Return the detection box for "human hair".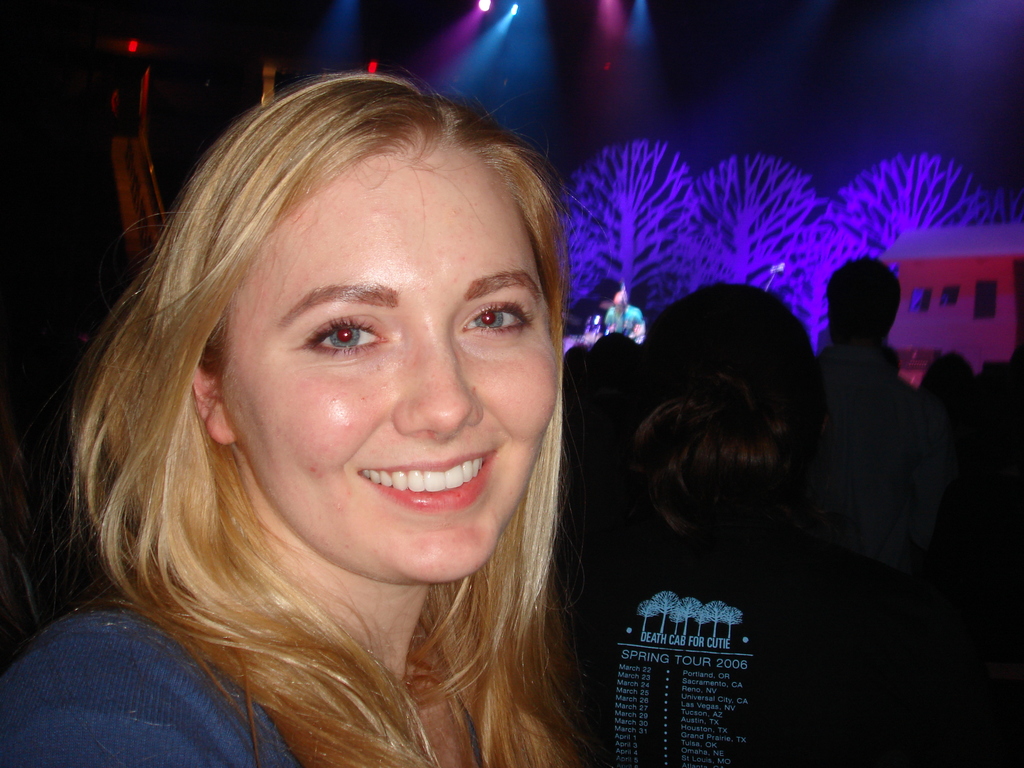
{"left": 60, "top": 39, "right": 579, "bottom": 733}.
